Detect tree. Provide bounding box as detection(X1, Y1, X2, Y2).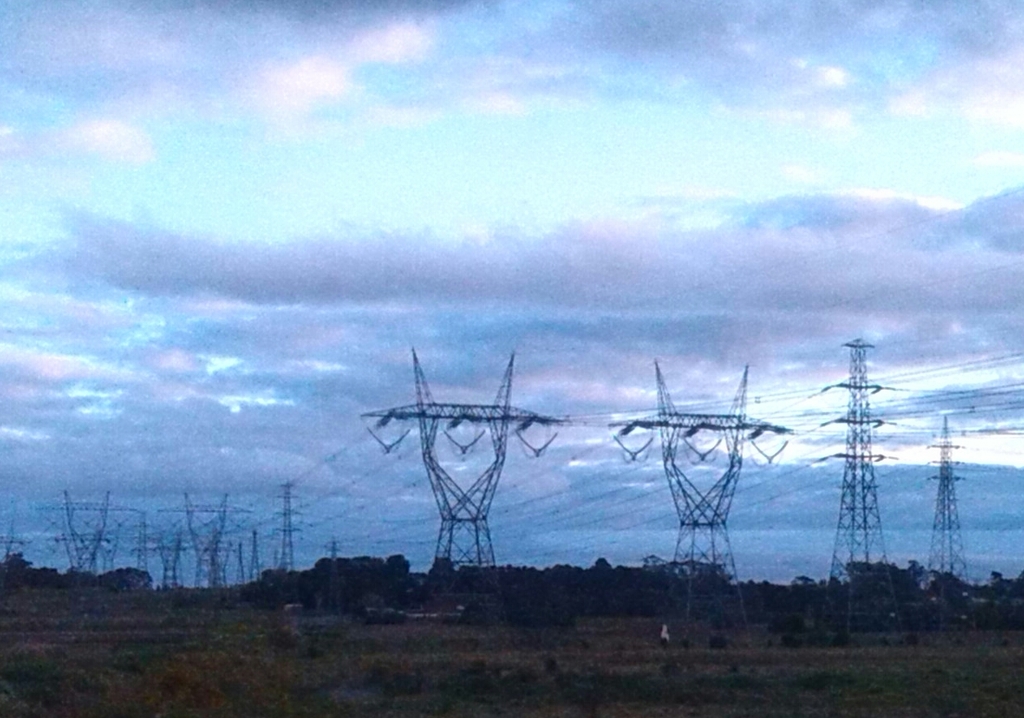
detection(589, 556, 611, 572).
